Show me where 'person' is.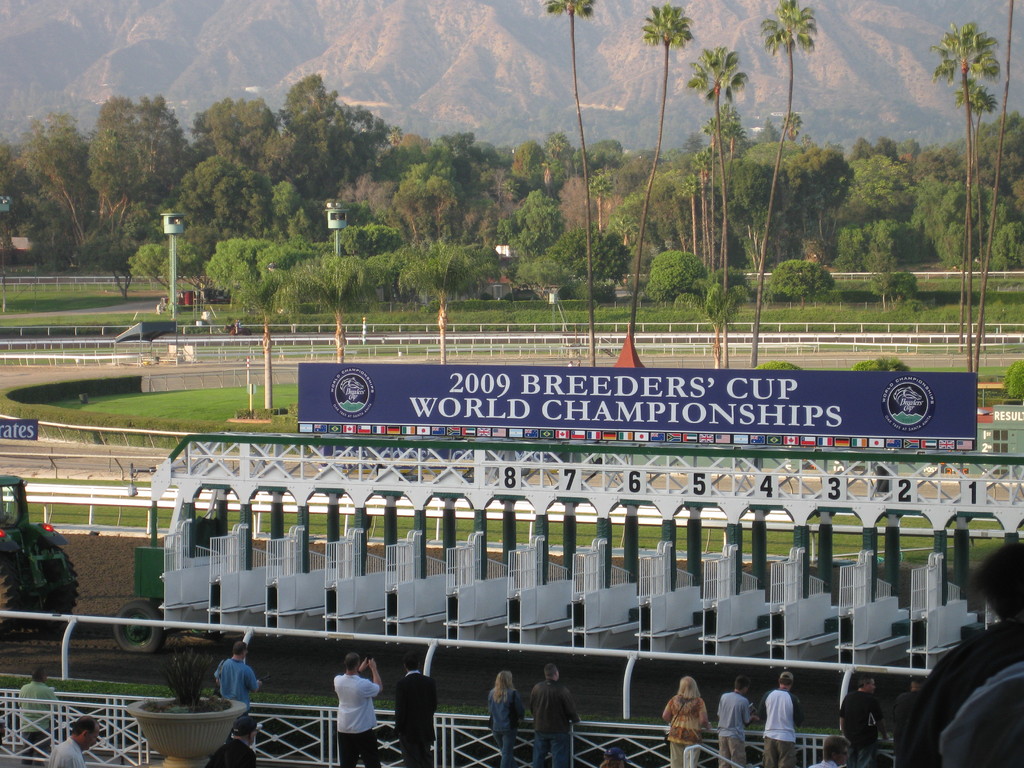
'person' is at {"left": 390, "top": 641, "right": 439, "bottom": 766}.
